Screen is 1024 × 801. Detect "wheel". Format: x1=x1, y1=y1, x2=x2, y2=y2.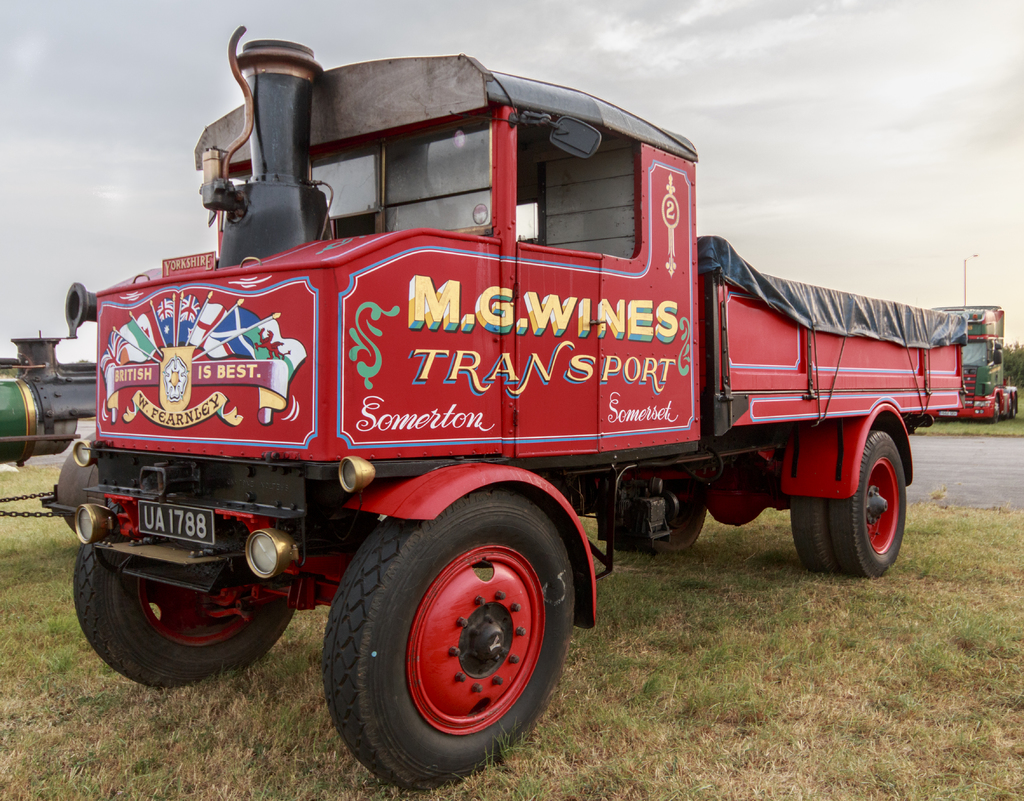
x1=1014, y1=390, x2=1022, y2=418.
